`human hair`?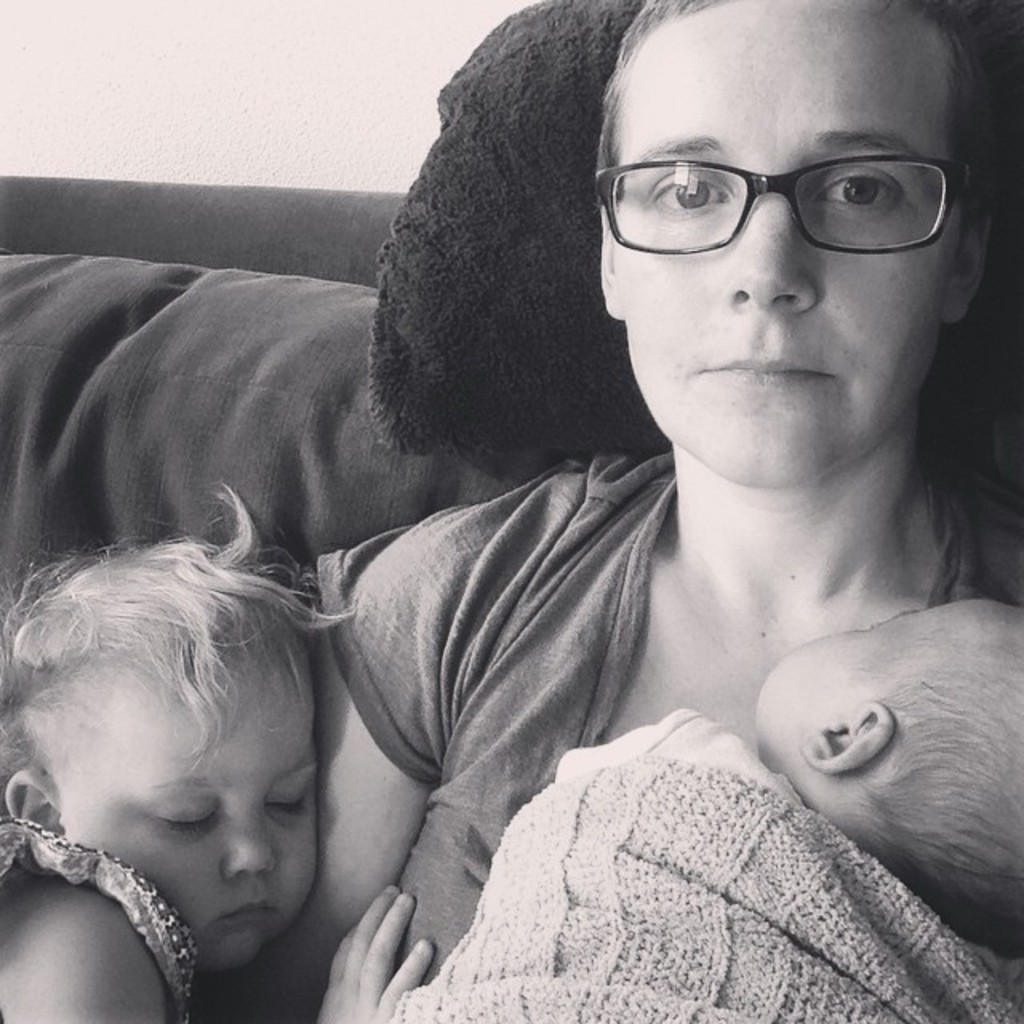
select_region(829, 621, 1022, 933)
